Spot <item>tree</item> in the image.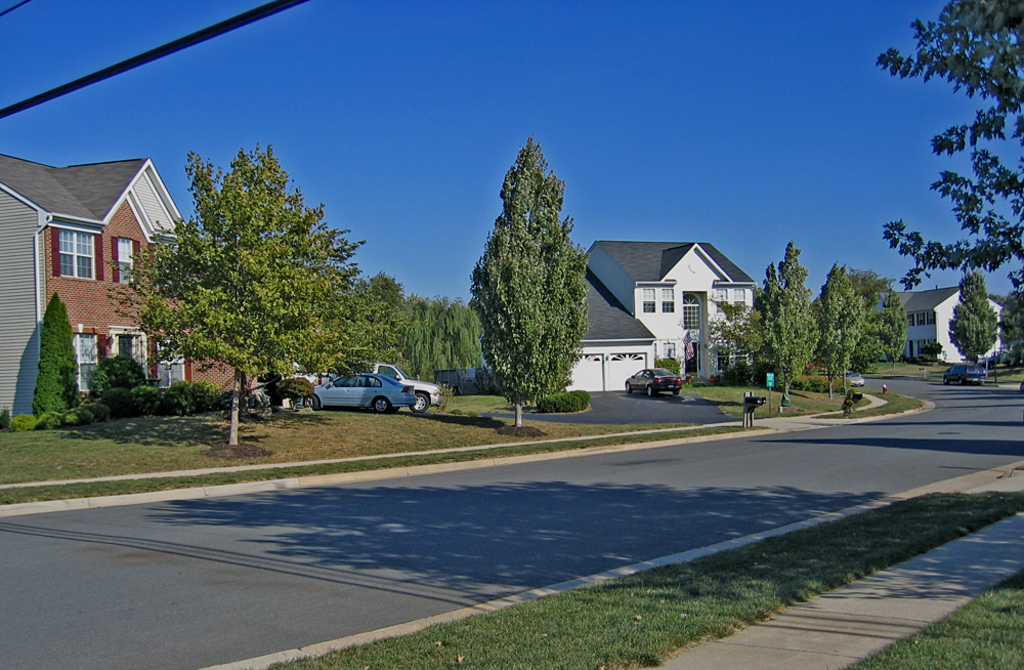
<item>tree</item> found at (left=104, top=144, right=371, bottom=439).
